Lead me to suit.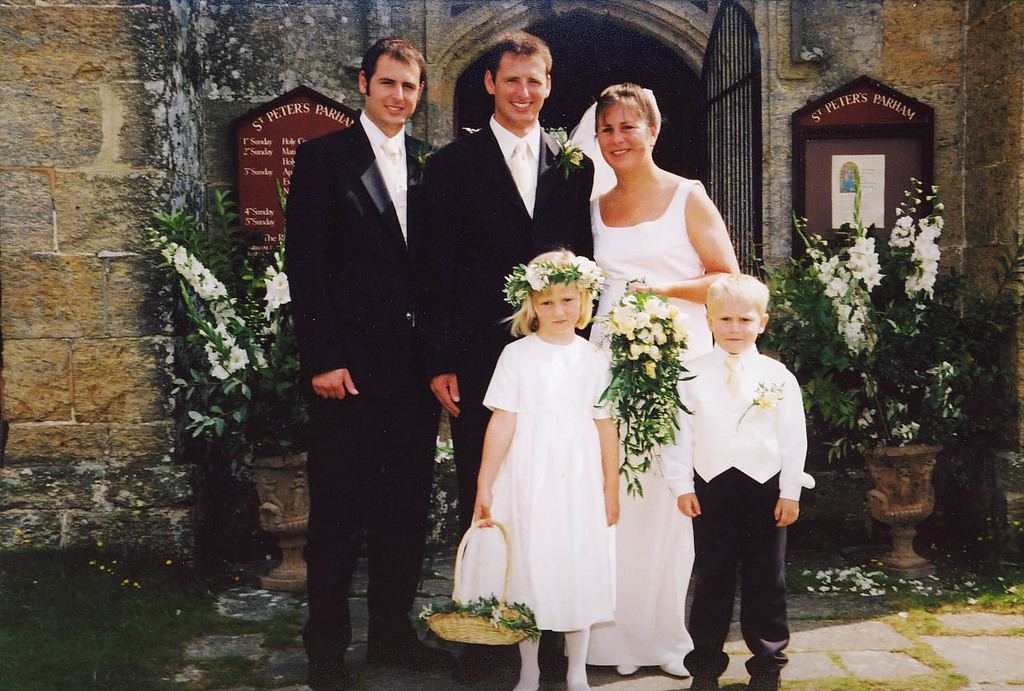
Lead to bbox=[413, 121, 595, 405].
